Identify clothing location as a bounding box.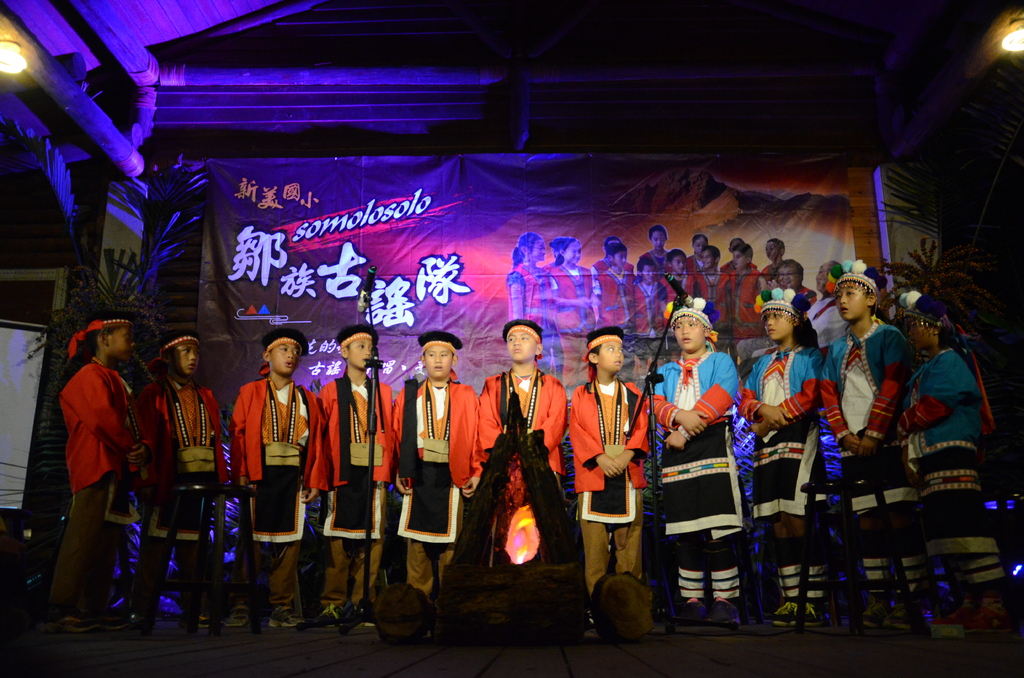
x1=896, y1=344, x2=977, y2=474.
